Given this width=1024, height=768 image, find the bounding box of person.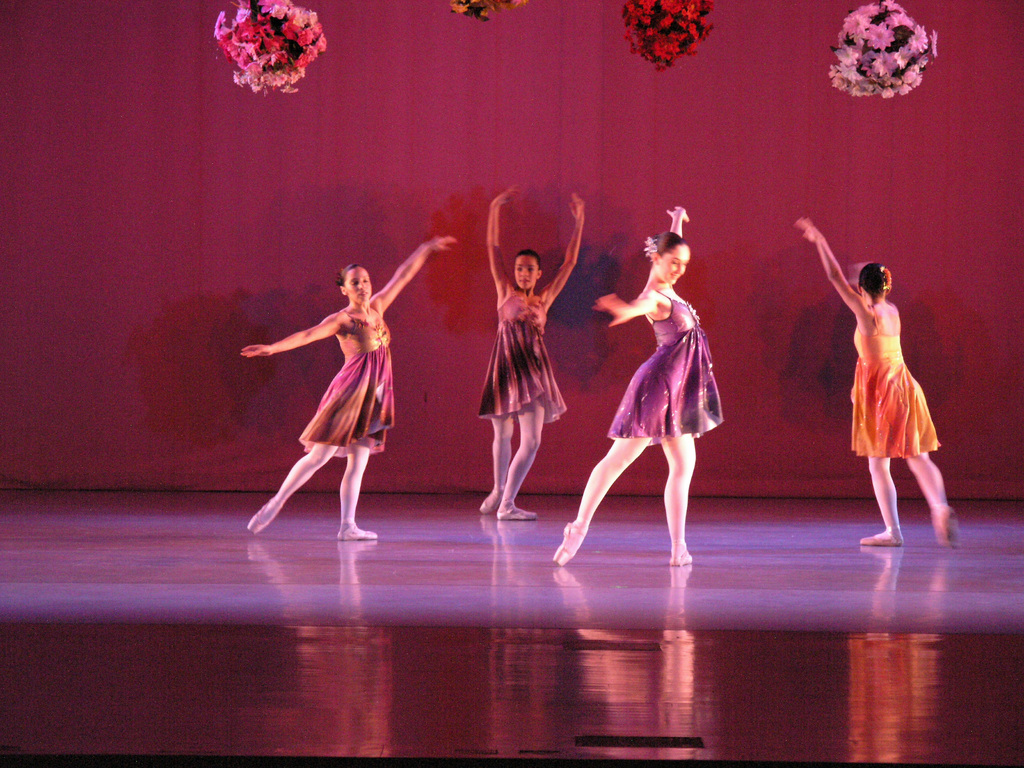
[left=241, top=225, right=423, bottom=547].
